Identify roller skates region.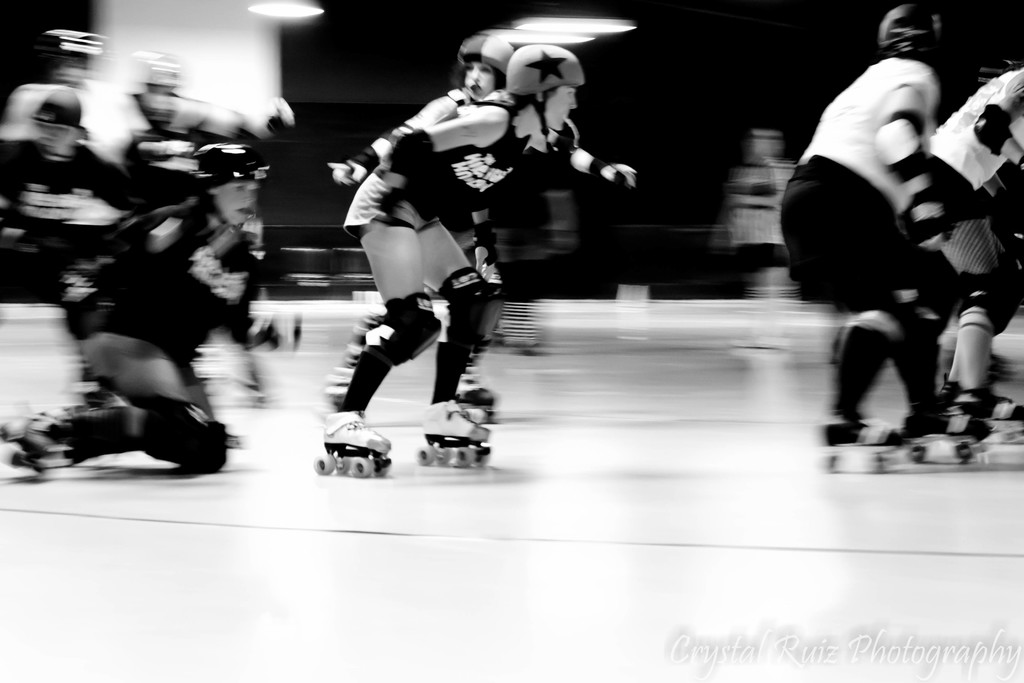
Region: bbox=(324, 386, 349, 410).
